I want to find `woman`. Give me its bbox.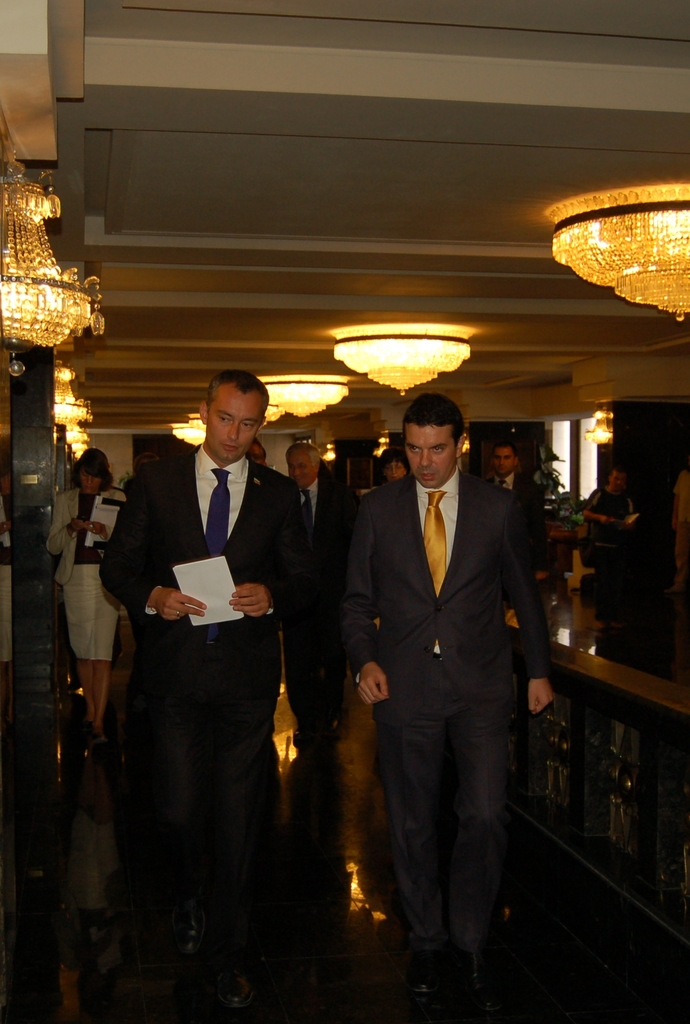
[x1=378, y1=447, x2=409, y2=483].
